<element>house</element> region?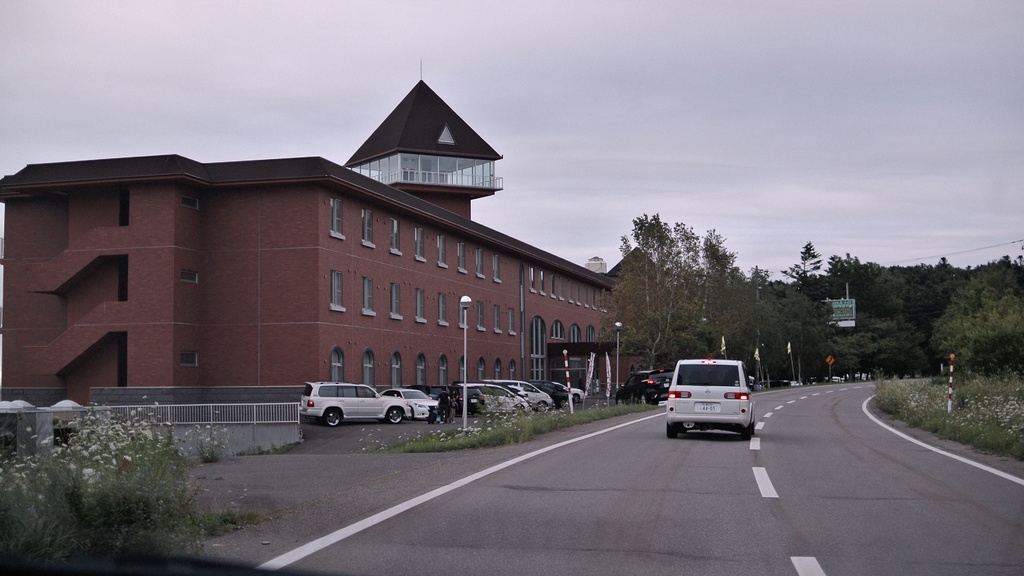
left=0, top=65, right=681, bottom=432
